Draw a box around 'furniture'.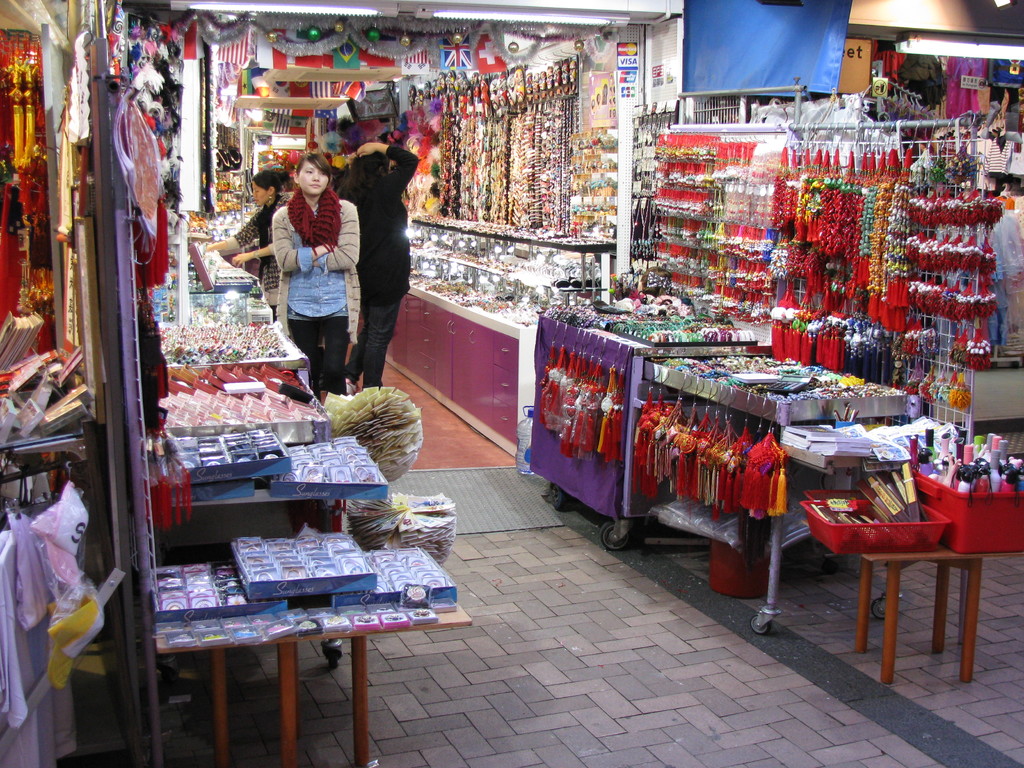
select_region(155, 470, 341, 543).
